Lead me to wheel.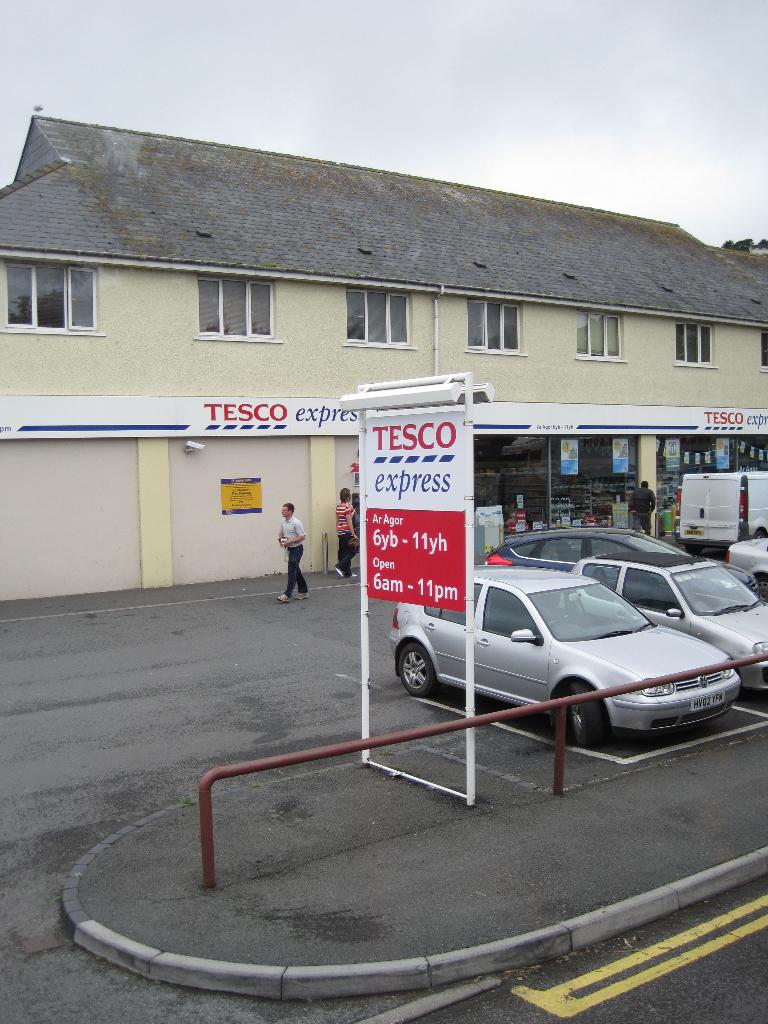
Lead to bbox=[753, 576, 767, 598].
